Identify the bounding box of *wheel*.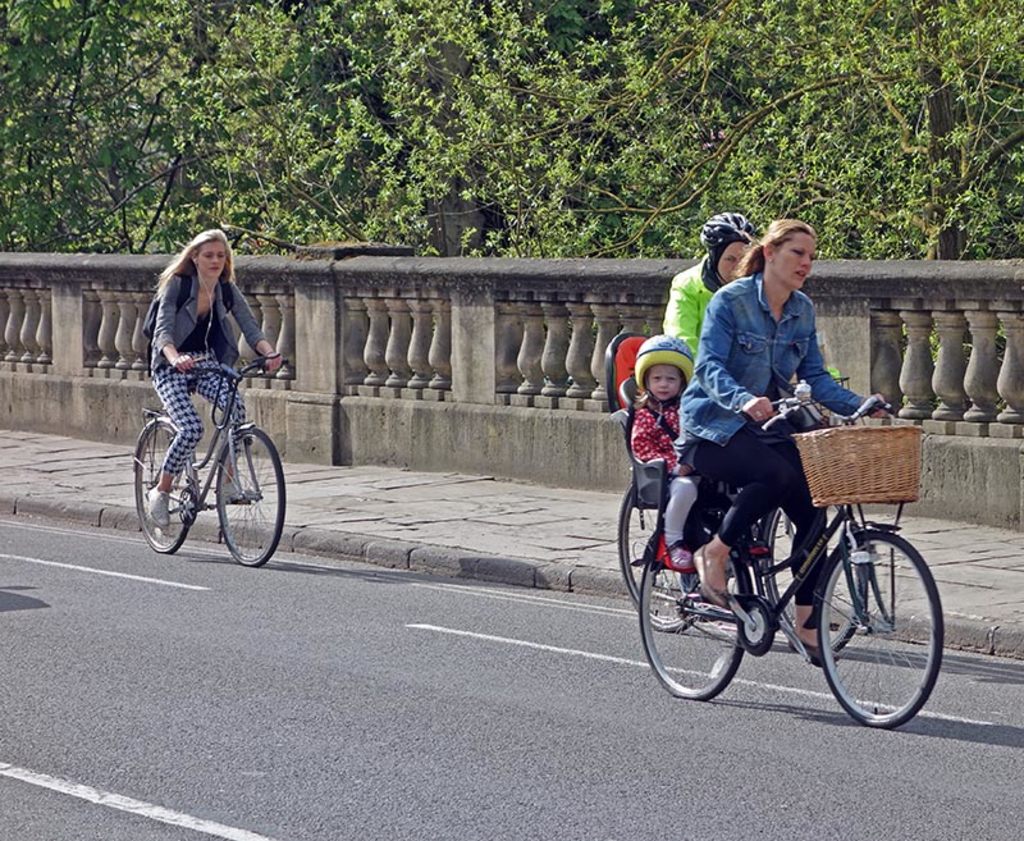
<region>758, 492, 874, 671</region>.
